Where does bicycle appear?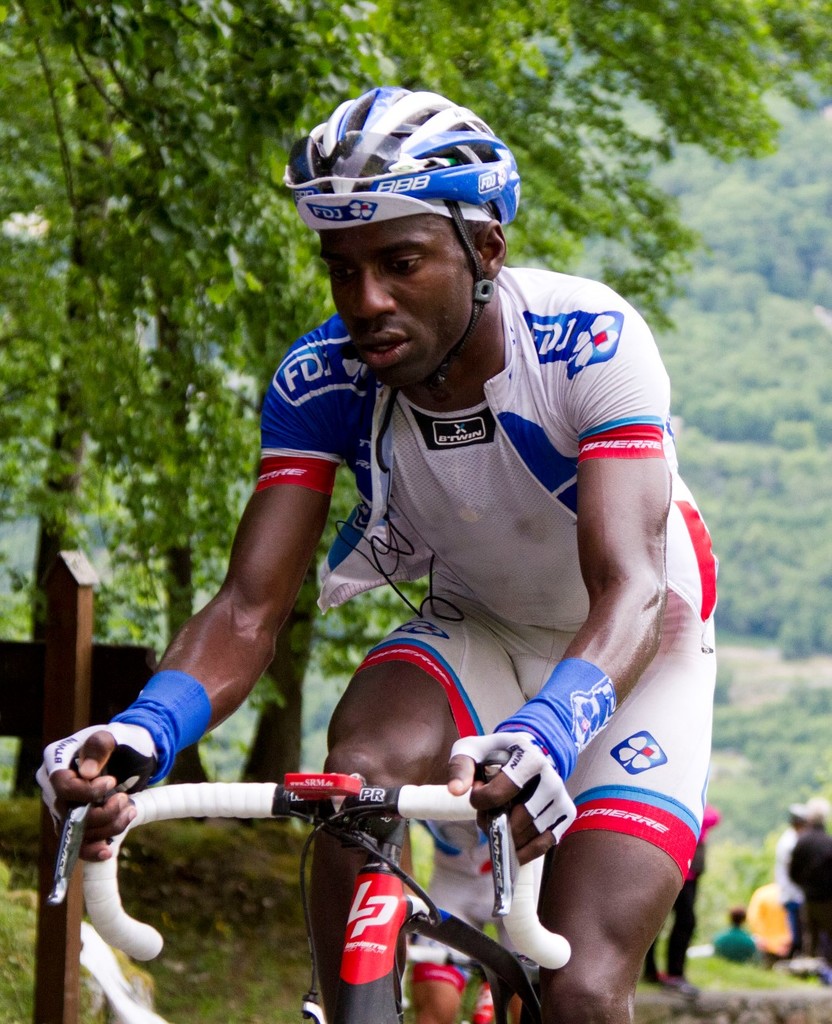
Appears at x1=59, y1=717, x2=649, y2=1023.
